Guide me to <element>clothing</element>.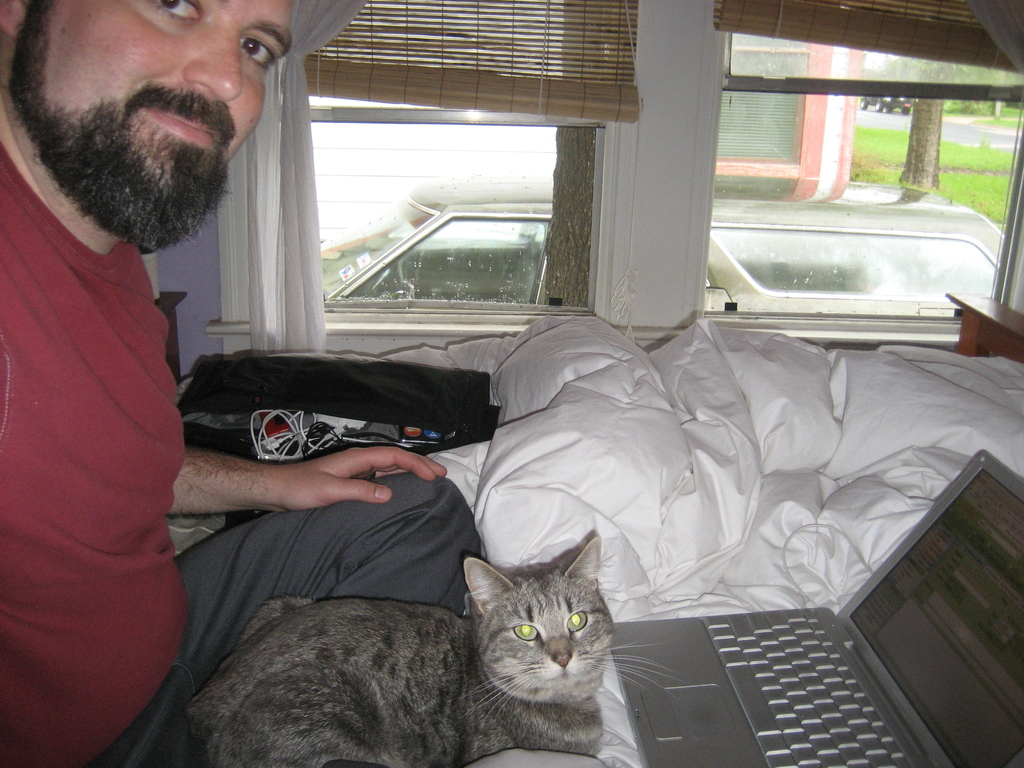
Guidance: left=0, top=92, right=316, bottom=643.
